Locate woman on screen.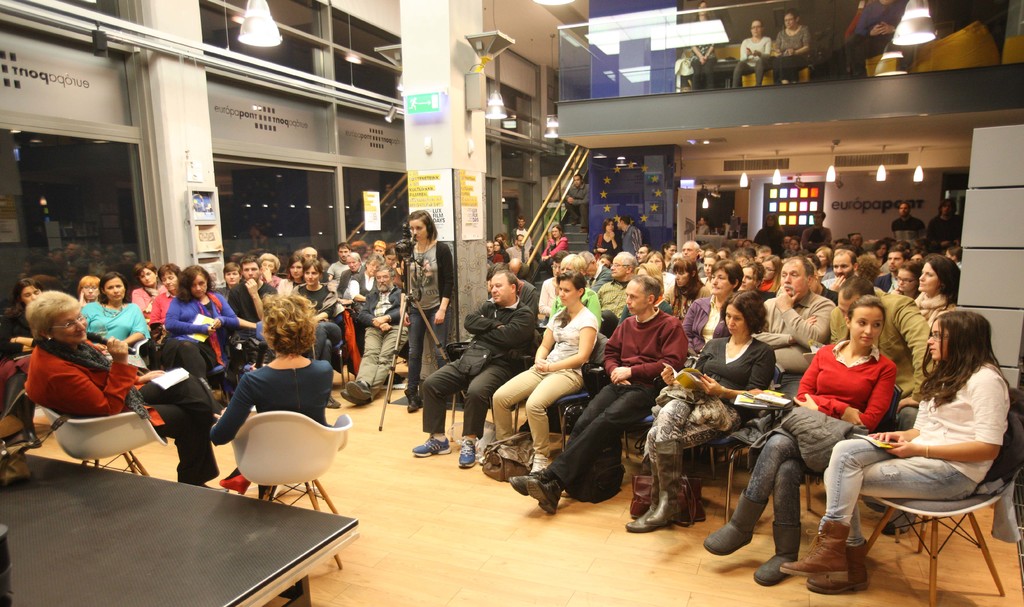
On screen at x1=77, y1=267, x2=150, y2=372.
